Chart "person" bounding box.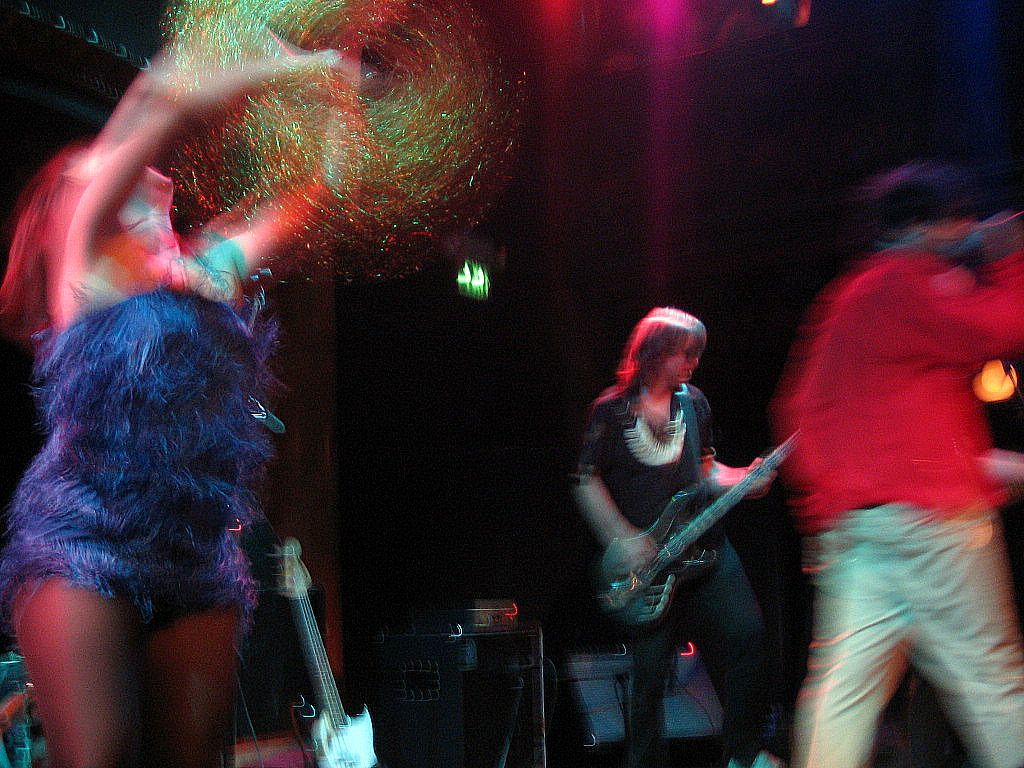
Charted: detection(0, 47, 381, 767).
